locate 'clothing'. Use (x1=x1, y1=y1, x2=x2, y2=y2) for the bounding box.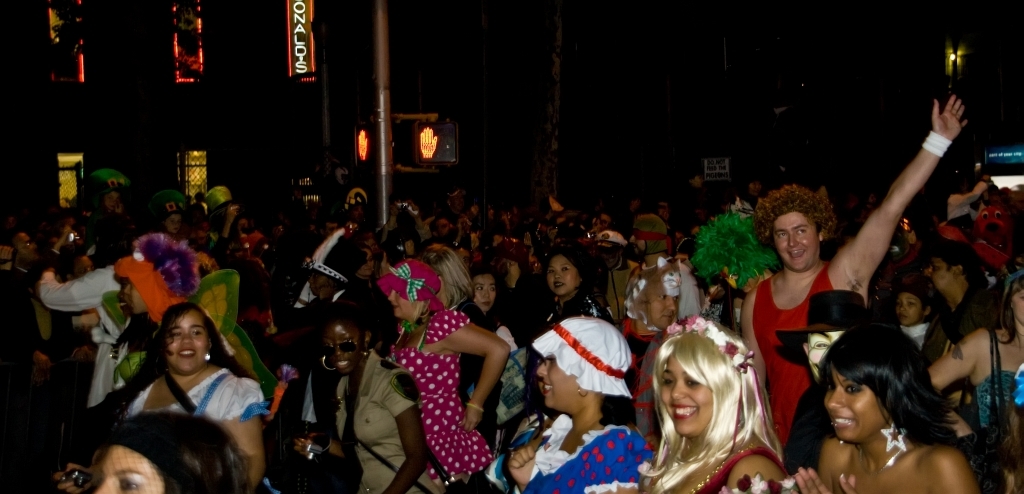
(x1=450, y1=297, x2=506, y2=493).
